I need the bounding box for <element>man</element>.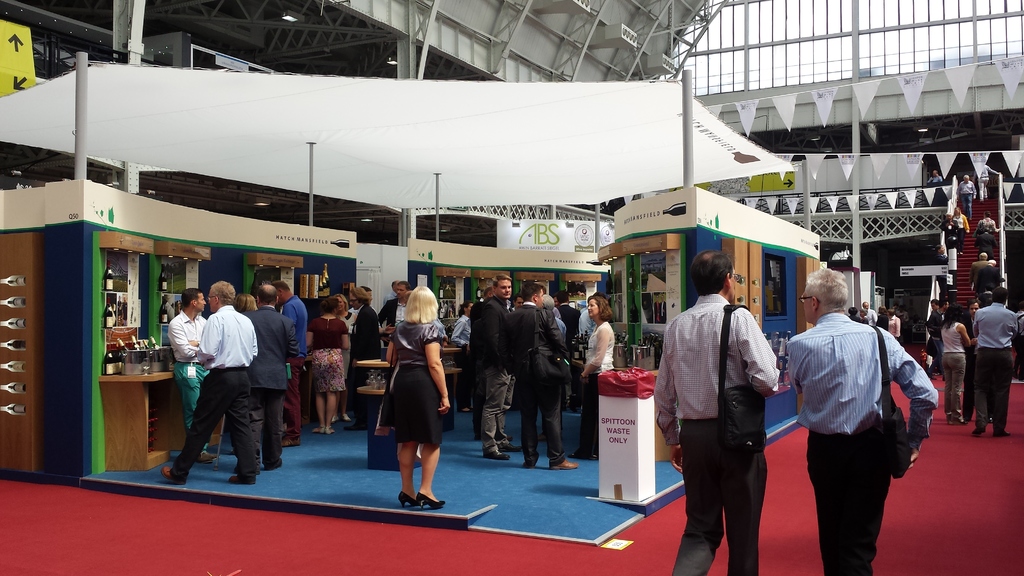
Here it is: (971,259,1000,294).
